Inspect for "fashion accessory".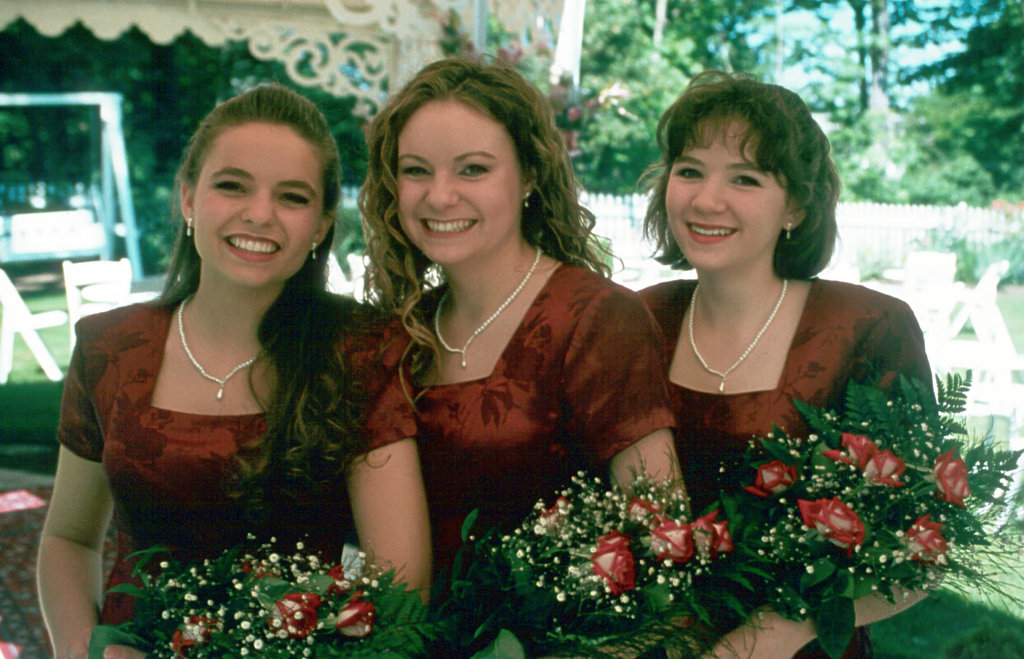
Inspection: crop(308, 234, 319, 264).
